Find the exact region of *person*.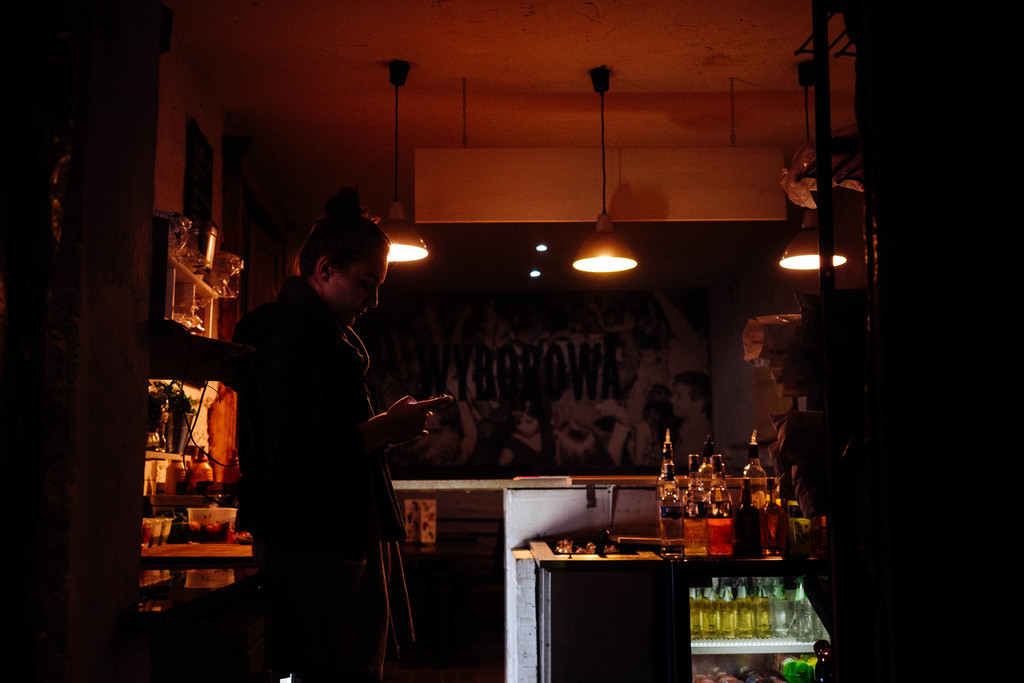
Exact region: box=[675, 372, 706, 465].
